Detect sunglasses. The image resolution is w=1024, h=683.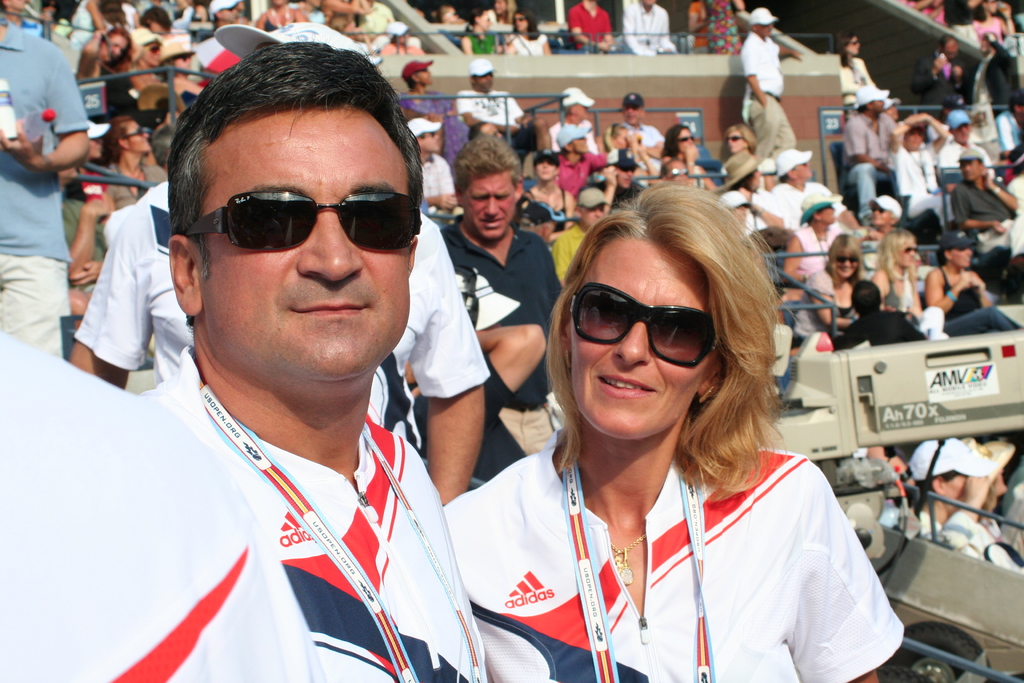
crop(573, 283, 719, 366).
